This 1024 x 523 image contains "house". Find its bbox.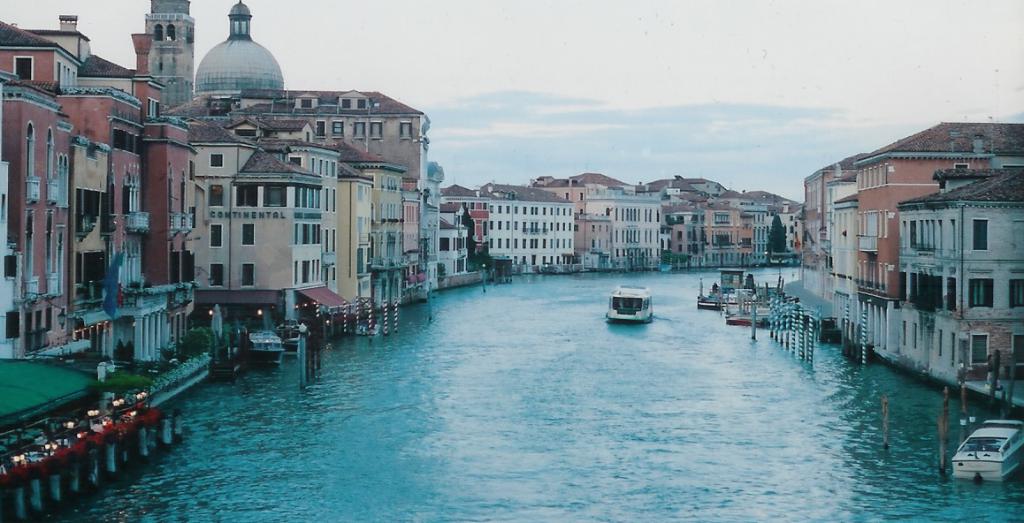
{"left": 439, "top": 179, "right": 575, "bottom": 269}.
